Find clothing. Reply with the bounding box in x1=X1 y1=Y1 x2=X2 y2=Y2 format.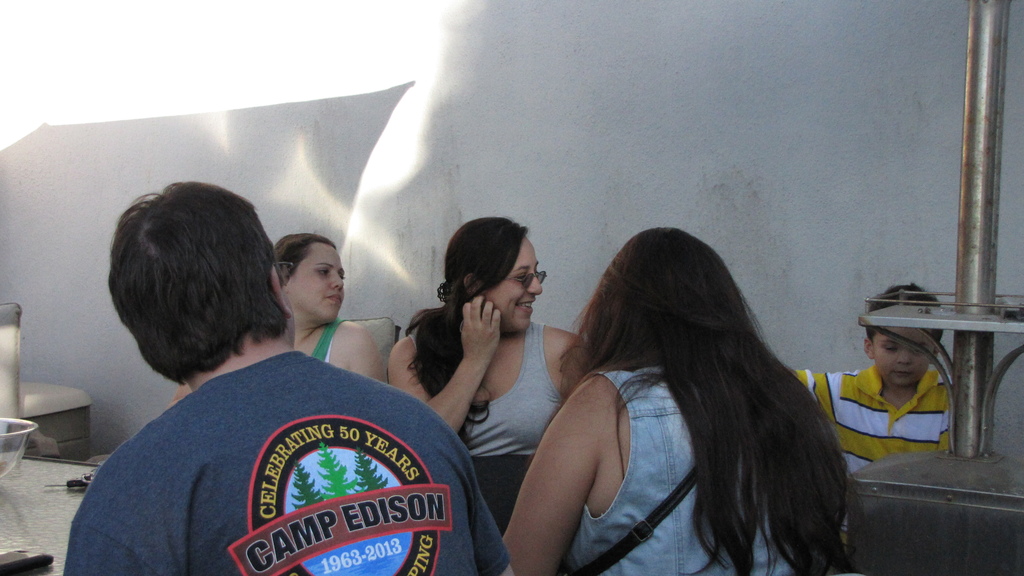
x1=563 y1=367 x2=794 y2=575.
